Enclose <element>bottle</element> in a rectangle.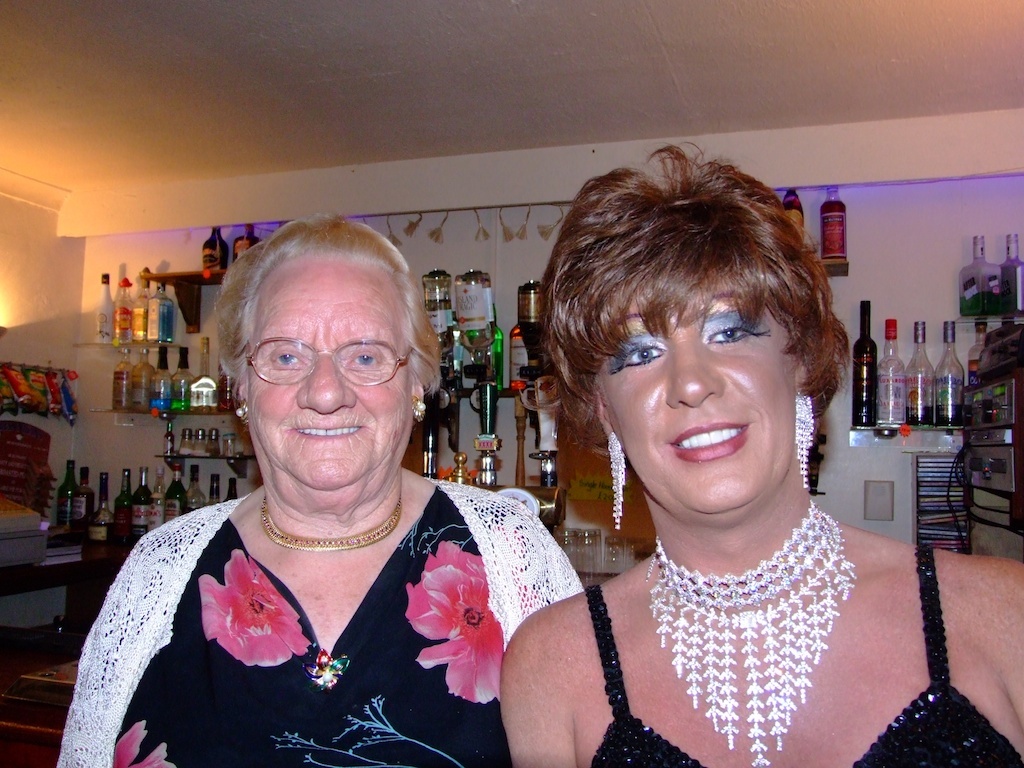
l=514, t=276, r=541, b=392.
